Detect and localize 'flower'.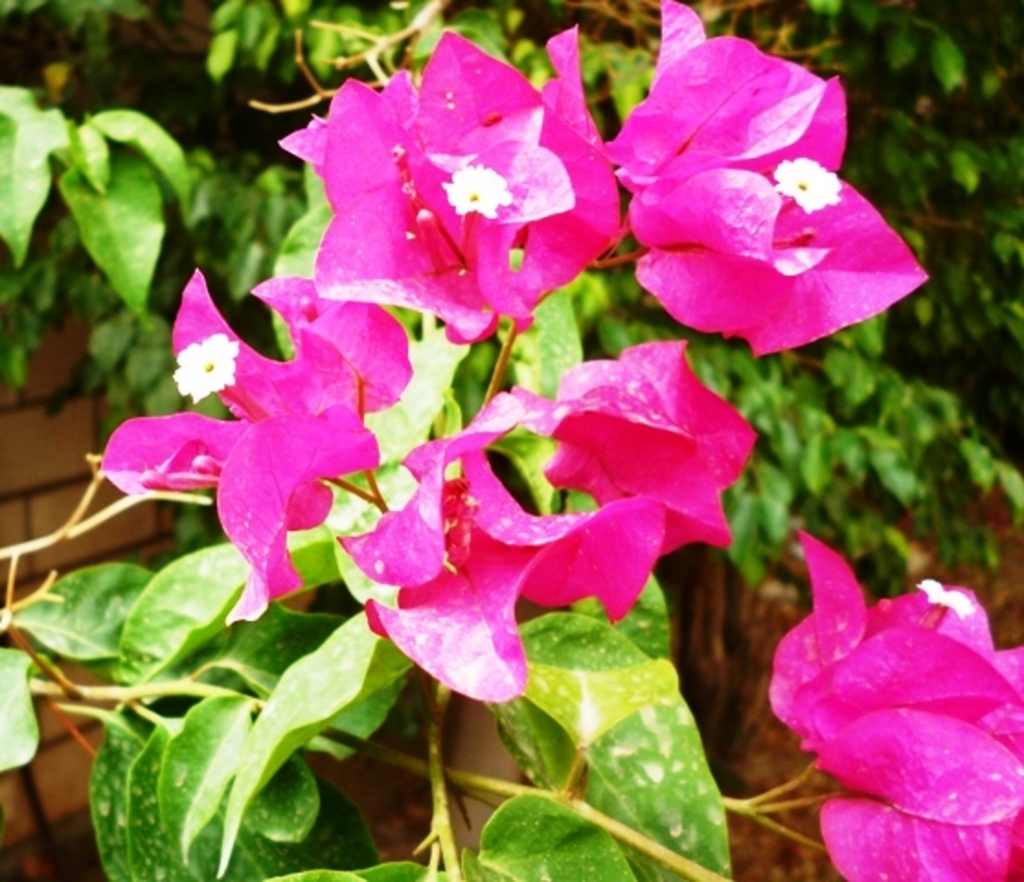
Localized at box(101, 263, 412, 623).
